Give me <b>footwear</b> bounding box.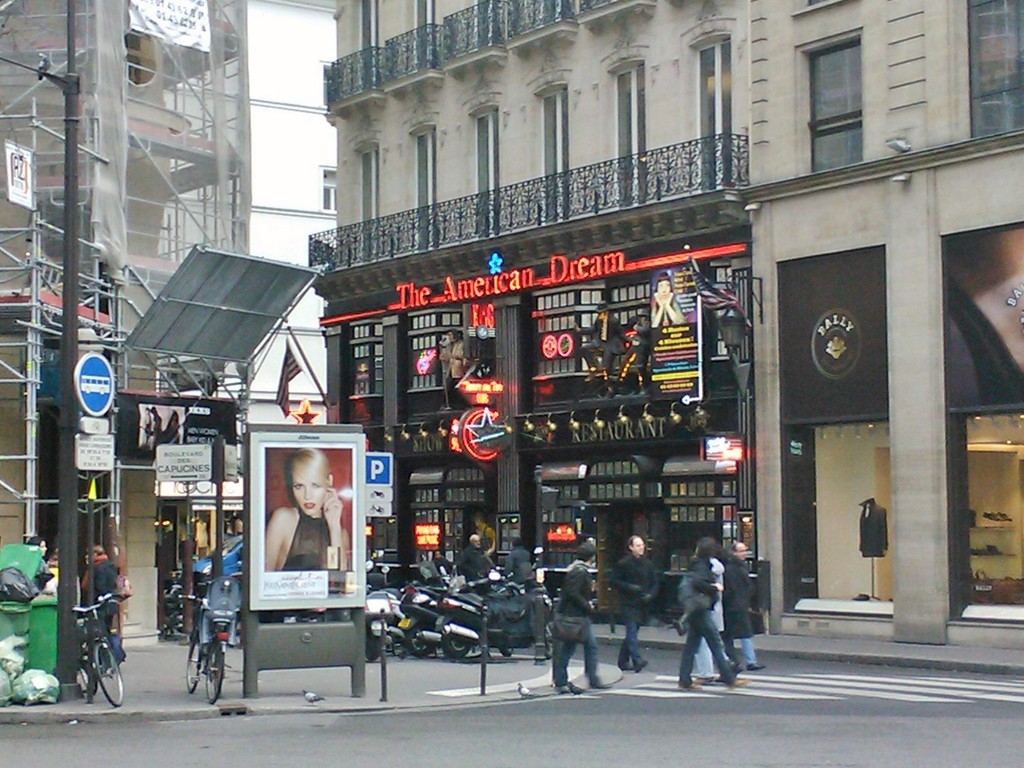
(x1=636, y1=659, x2=651, y2=675).
